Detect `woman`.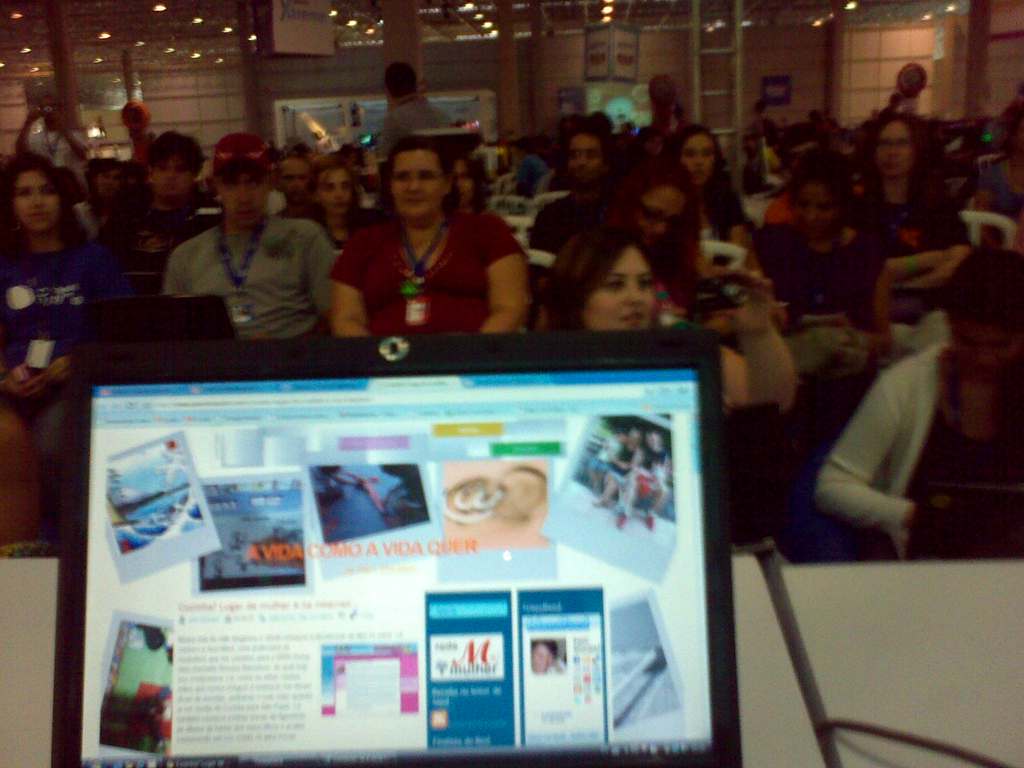
Detected at bbox=(295, 141, 523, 341).
